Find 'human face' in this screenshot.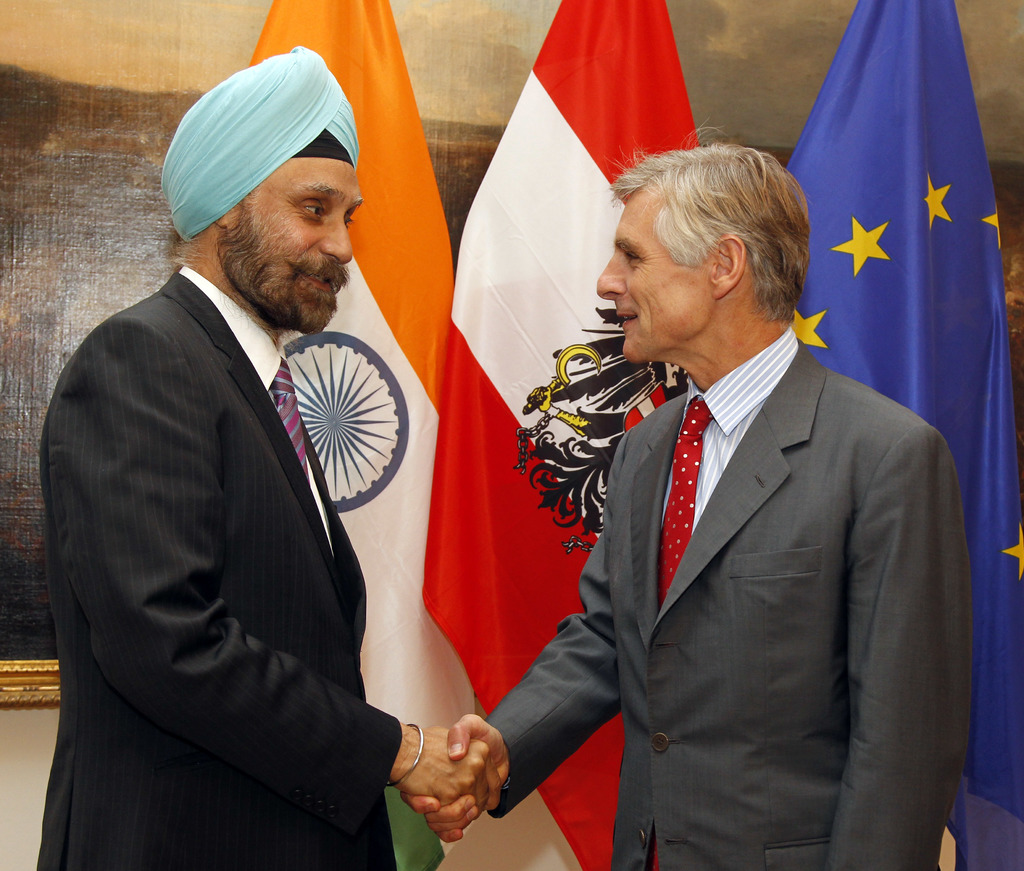
The bounding box for 'human face' is (left=221, top=158, right=368, bottom=332).
